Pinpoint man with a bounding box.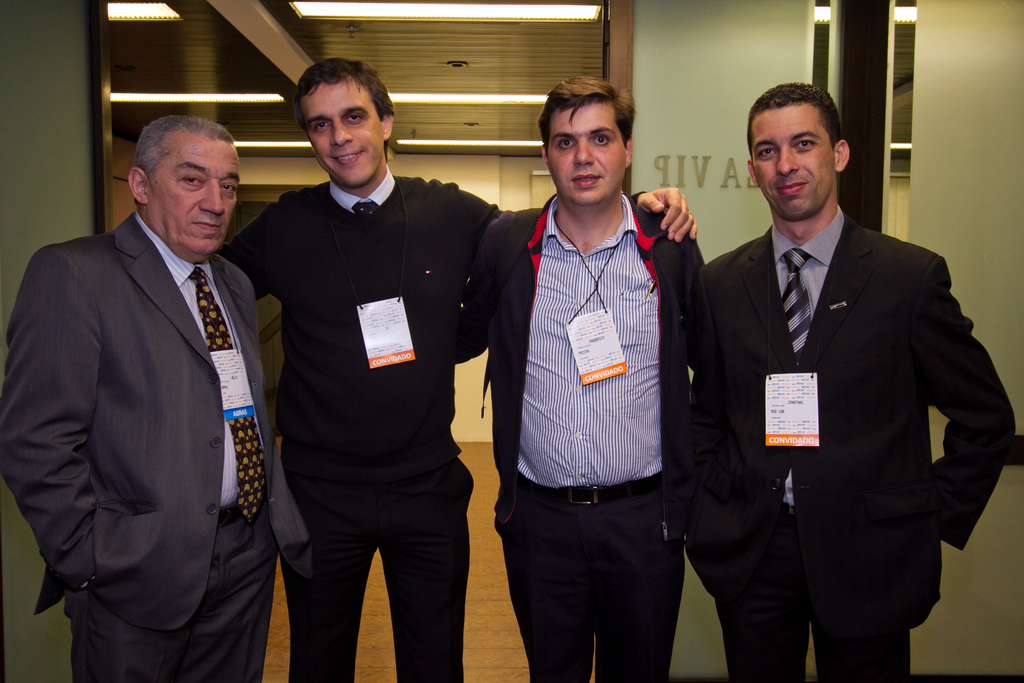
<box>19,92,294,671</box>.
